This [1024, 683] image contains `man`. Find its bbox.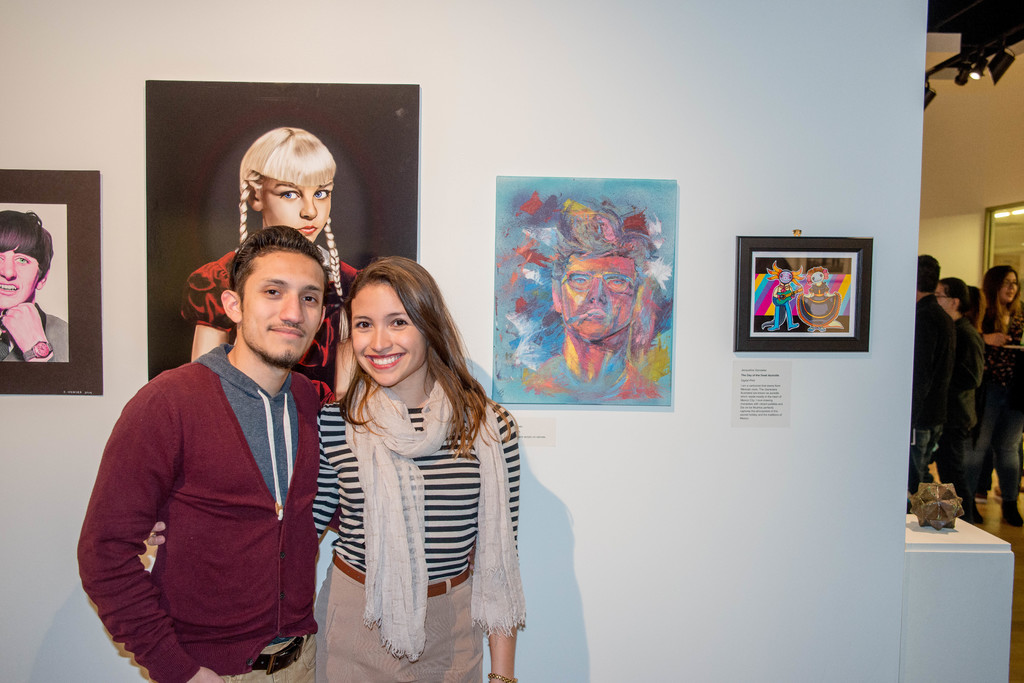
{"x1": 915, "y1": 253, "x2": 970, "y2": 503}.
